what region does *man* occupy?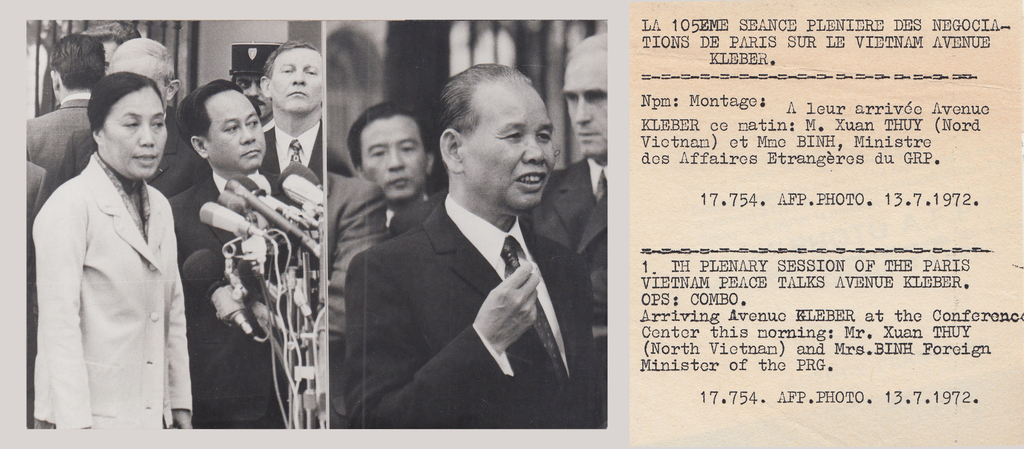
l=330, t=67, r=608, b=429.
